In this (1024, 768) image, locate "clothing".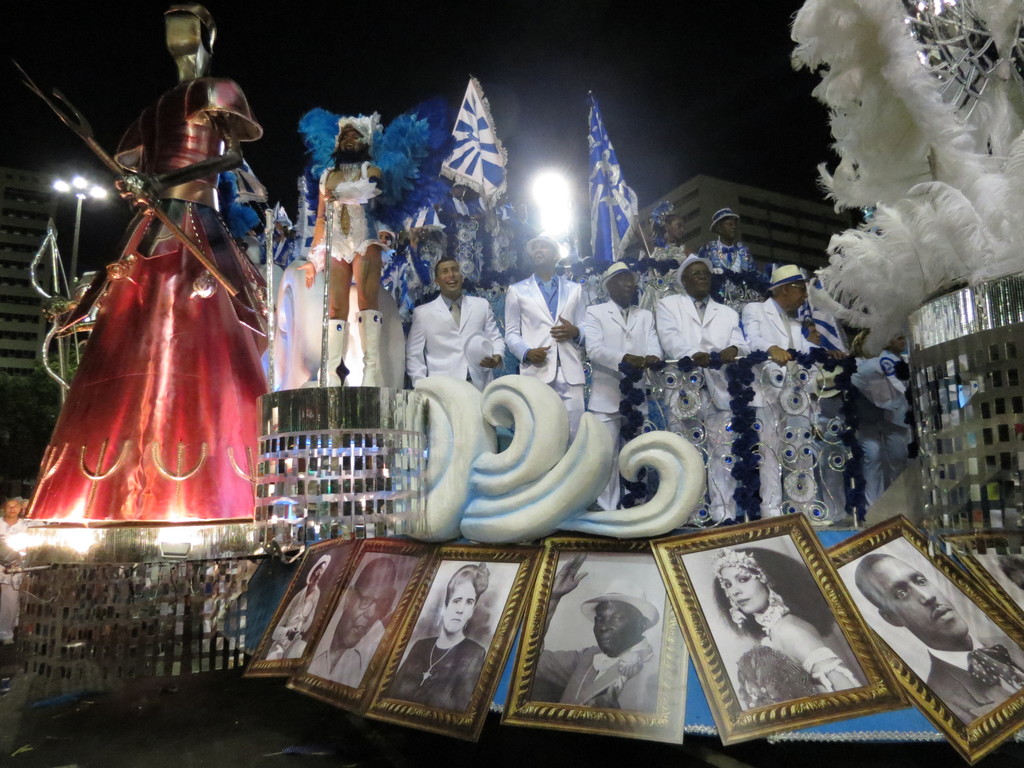
Bounding box: <box>41,84,259,523</box>.
